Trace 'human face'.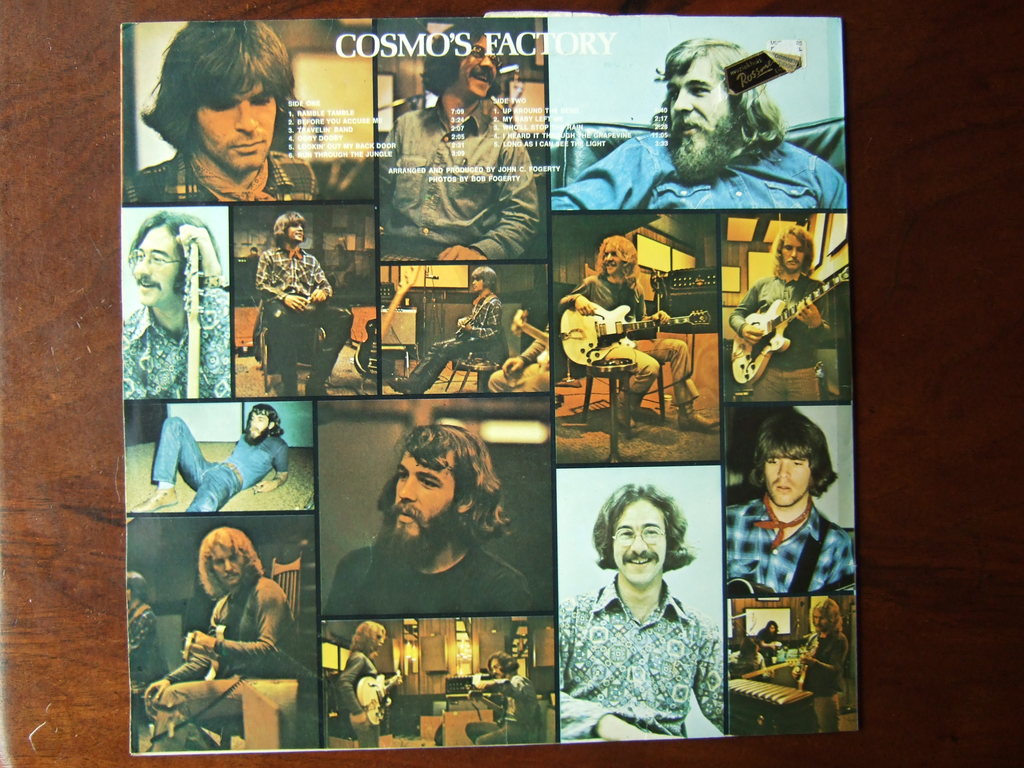
Traced to rect(667, 52, 726, 141).
